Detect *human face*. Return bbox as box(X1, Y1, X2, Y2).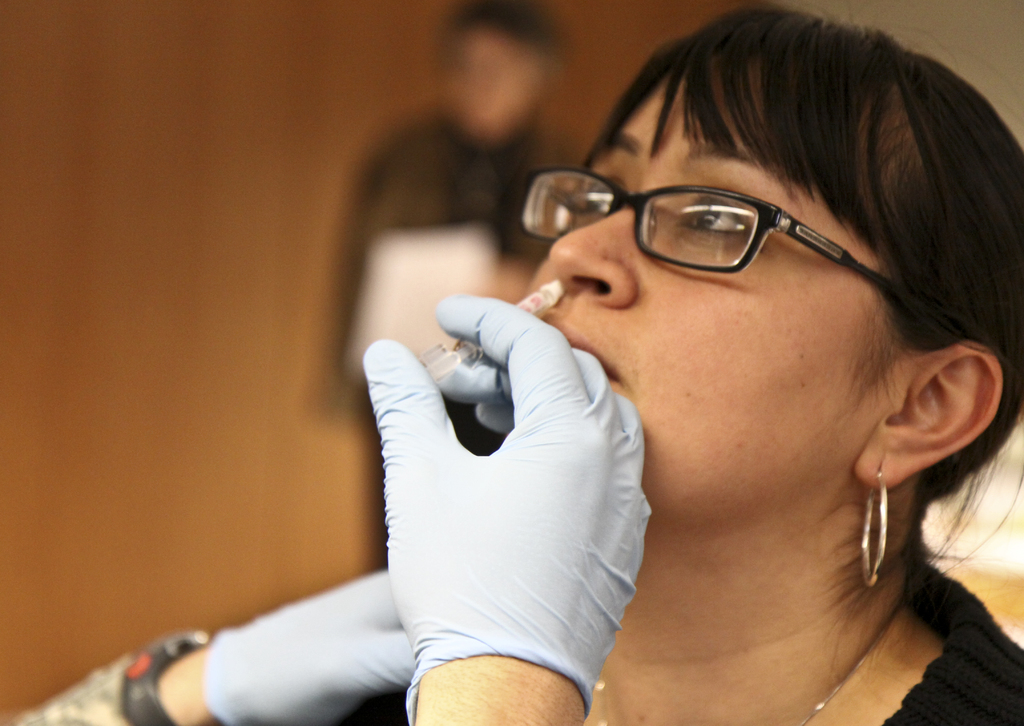
box(495, 88, 964, 518).
